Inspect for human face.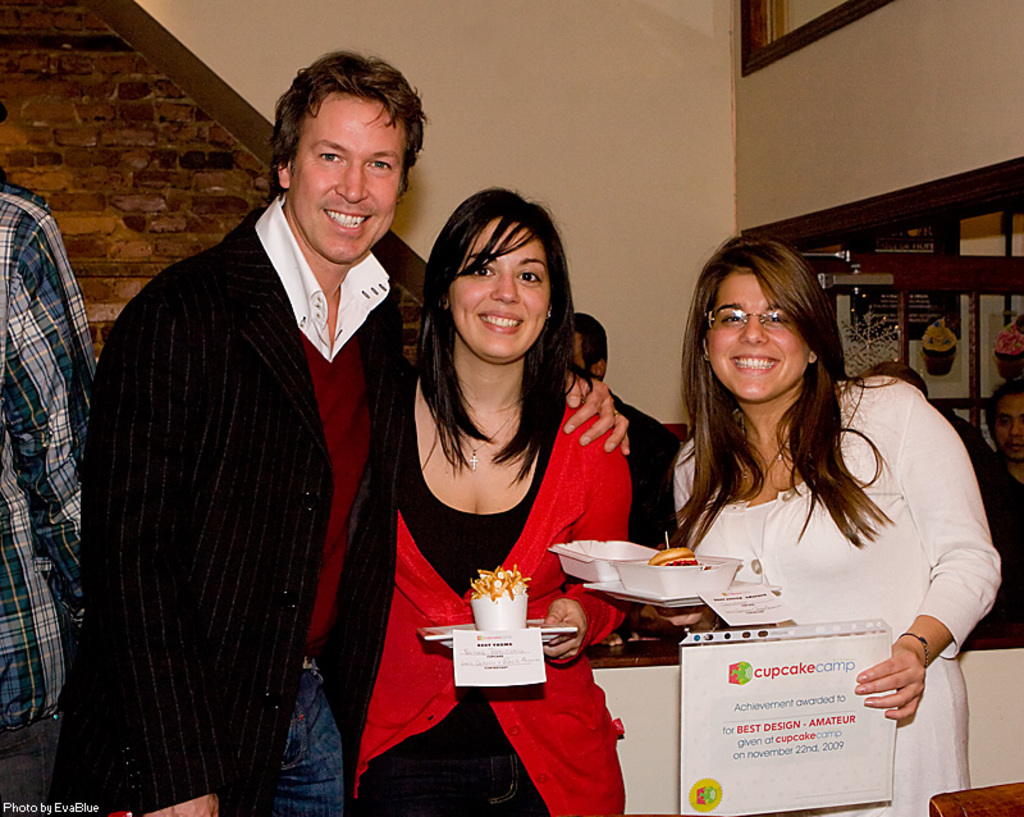
Inspection: l=448, t=215, r=552, b=359.
